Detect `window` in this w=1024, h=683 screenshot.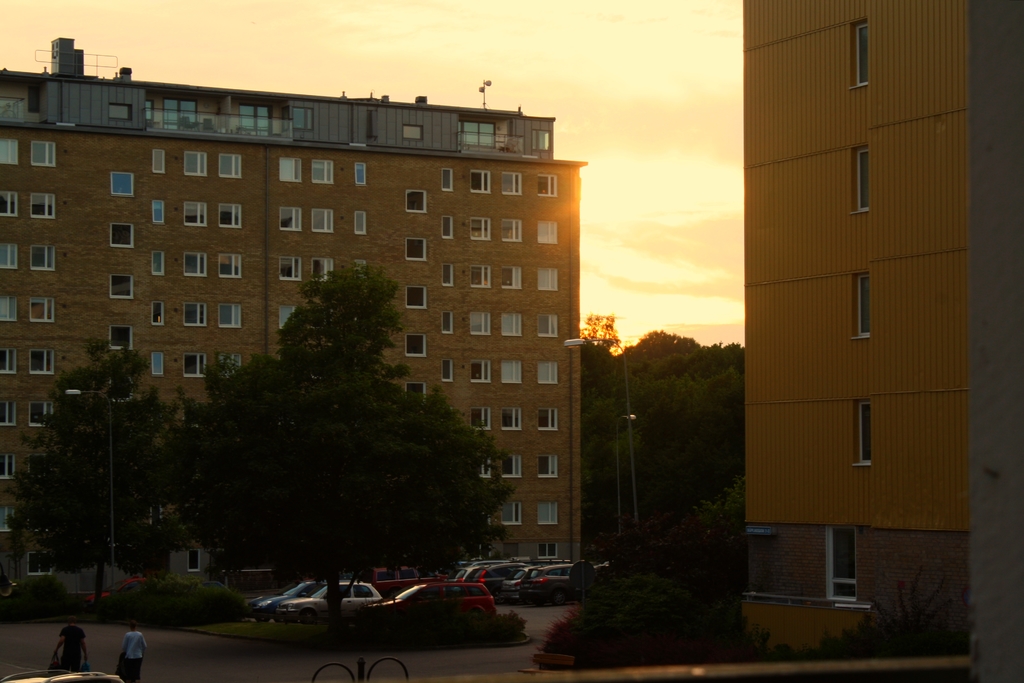
Detection: 311,257,332,278.
